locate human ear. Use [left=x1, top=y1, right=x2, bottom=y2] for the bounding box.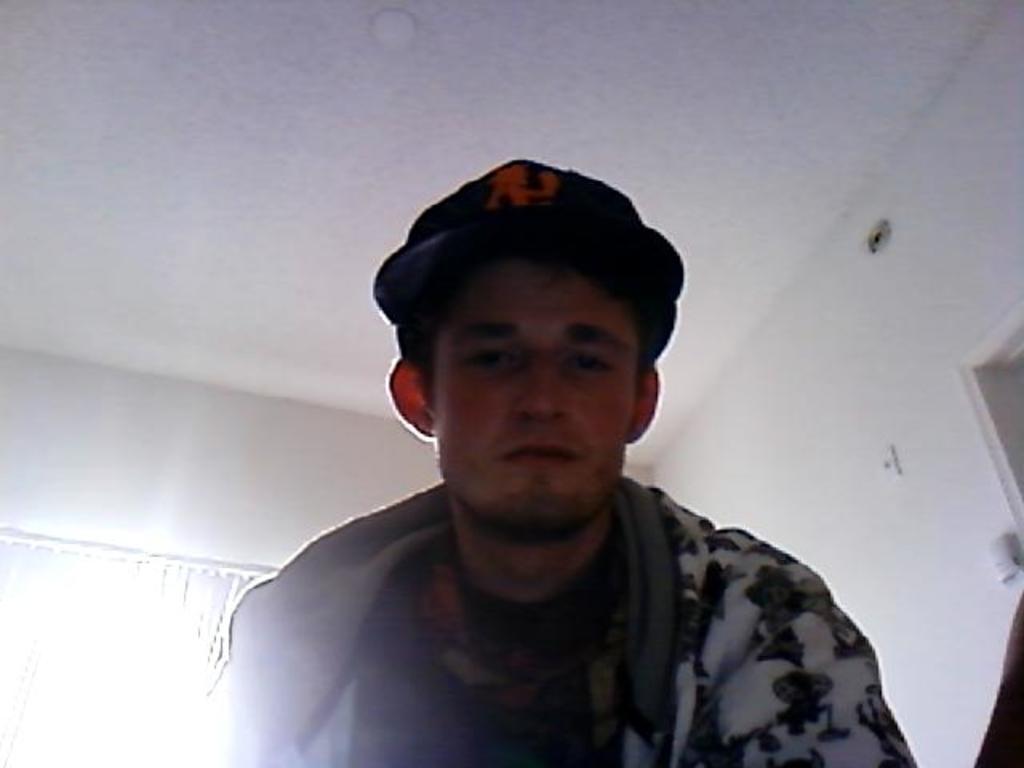
[left=389, top=358, right=442, bottom=445].
